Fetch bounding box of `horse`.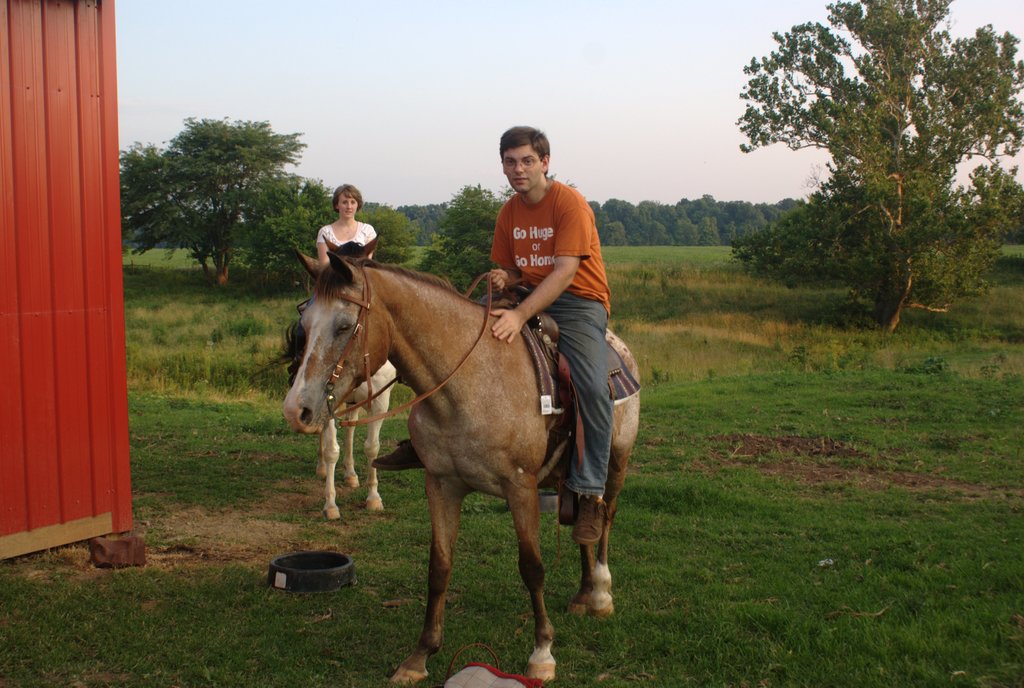
Bbox: l=262, t=232, r=400, b=526.
